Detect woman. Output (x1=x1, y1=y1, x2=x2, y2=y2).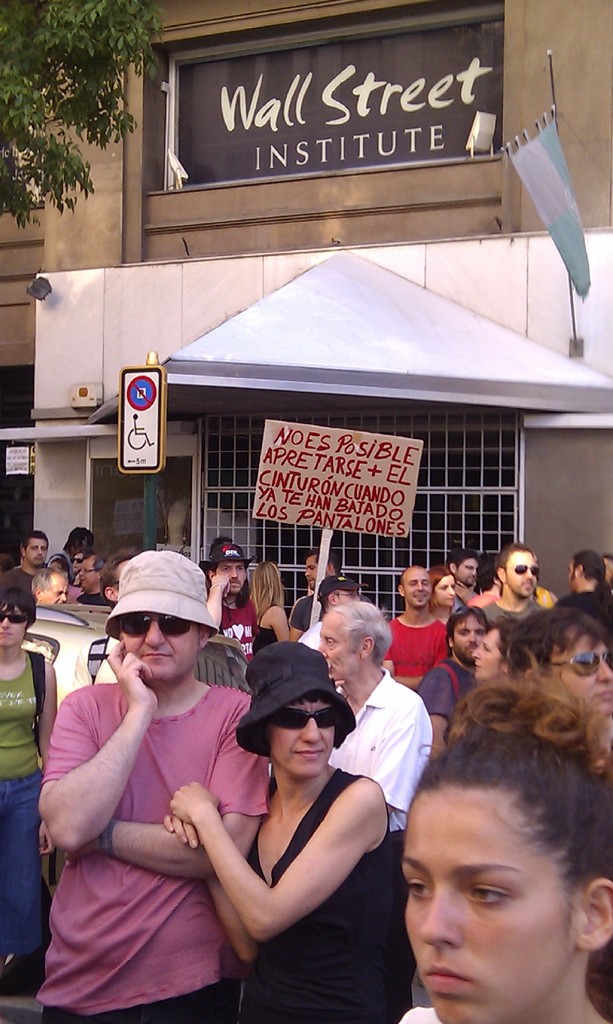
(x1=52, y1=550, x2=85, y2=601).
